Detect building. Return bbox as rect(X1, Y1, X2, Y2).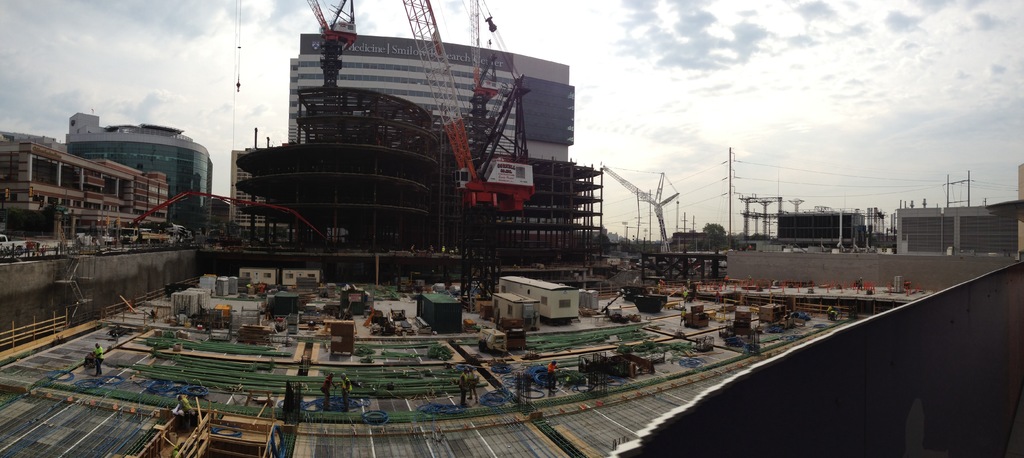
rect(283, 33, 578, 251).
